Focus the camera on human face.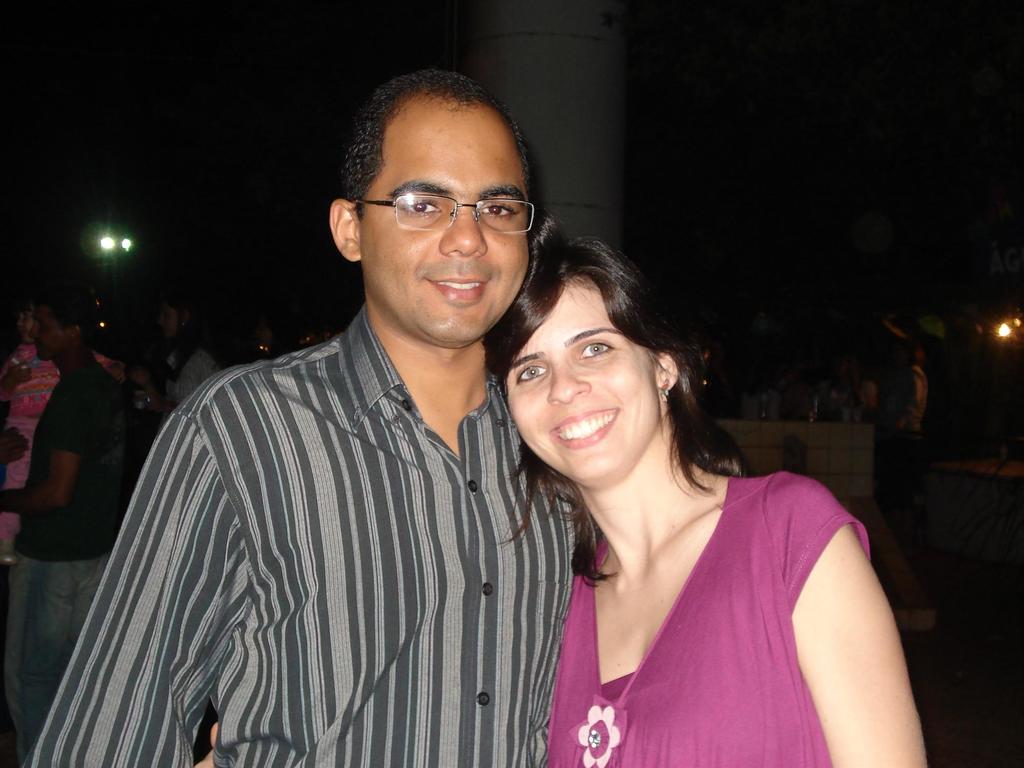
Focus region: (501, 282, 662, 490).
